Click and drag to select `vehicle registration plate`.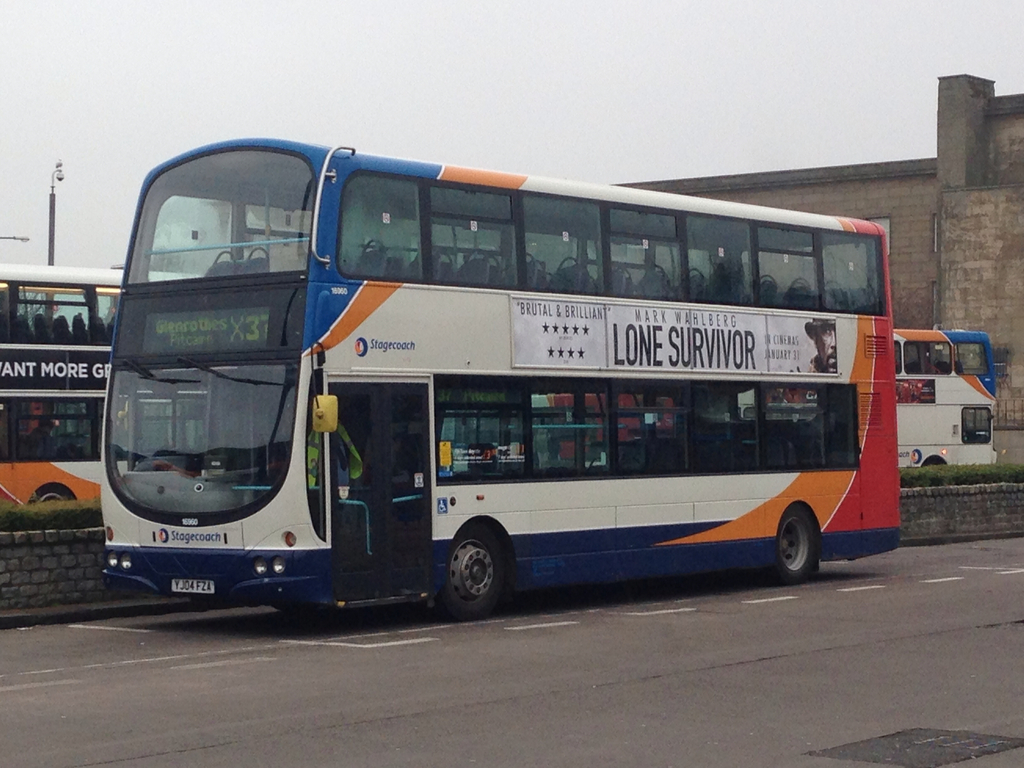
Selection: {"left": 170, "top": 576, "right": 216, "bottom": 596}.
